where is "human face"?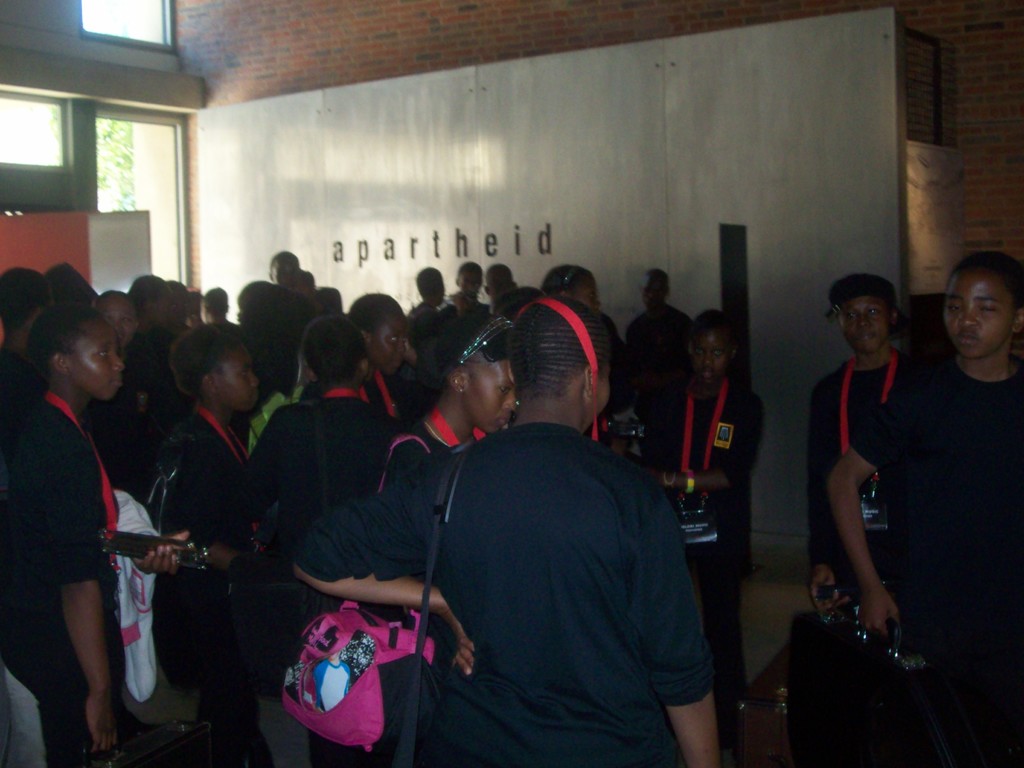
218,344,257,415.
